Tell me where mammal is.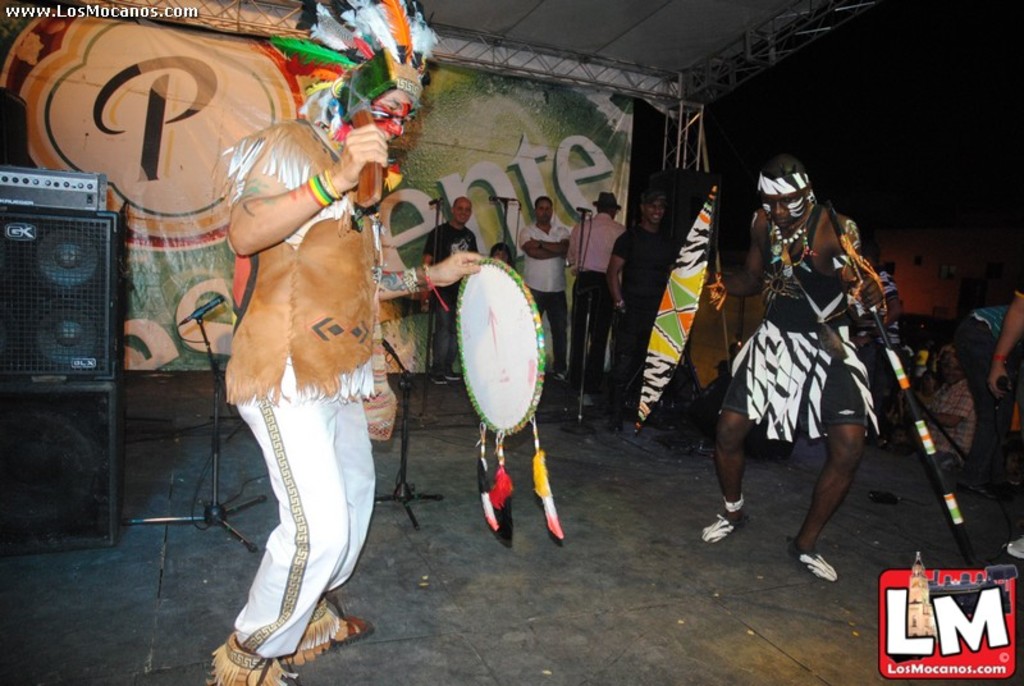
mammal is at 421/196/480/385.
